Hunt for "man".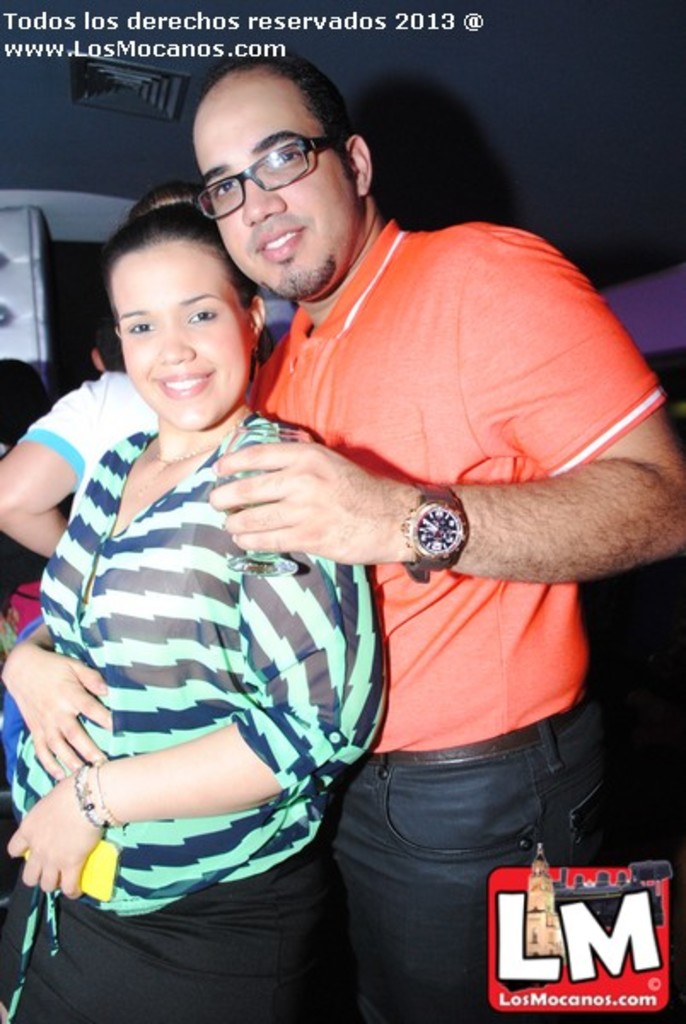
Hunted down at rect(148, 77, 643, 964).
